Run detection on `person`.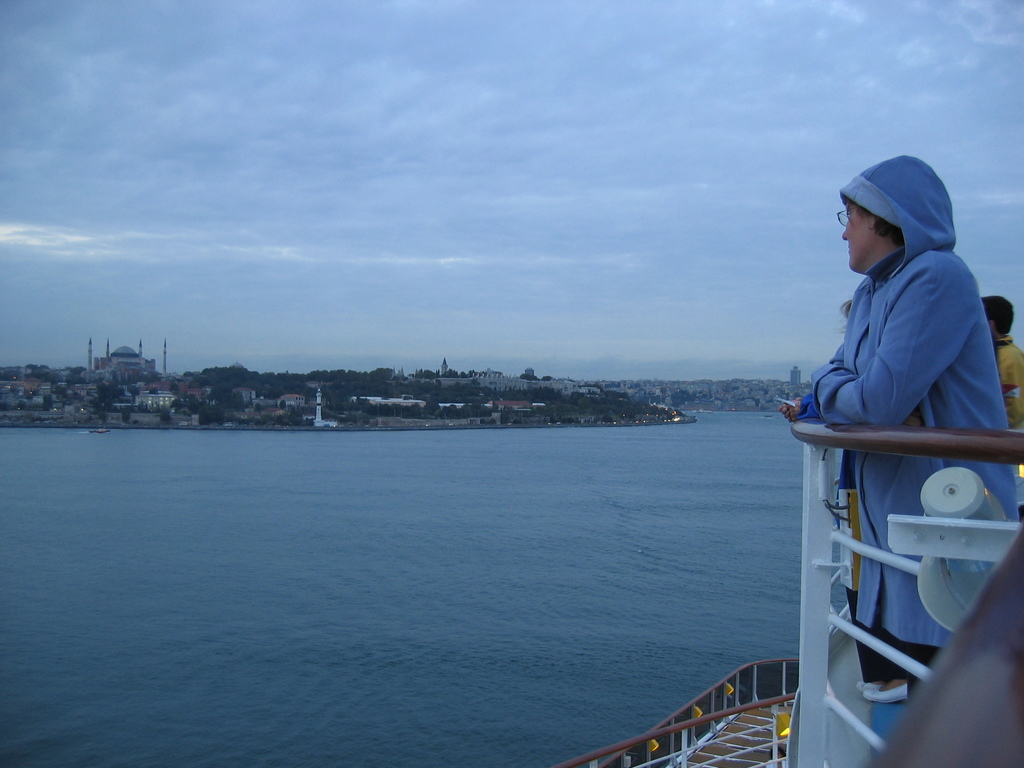
Result: left=981, top=292, right=1023, bottom=515.
